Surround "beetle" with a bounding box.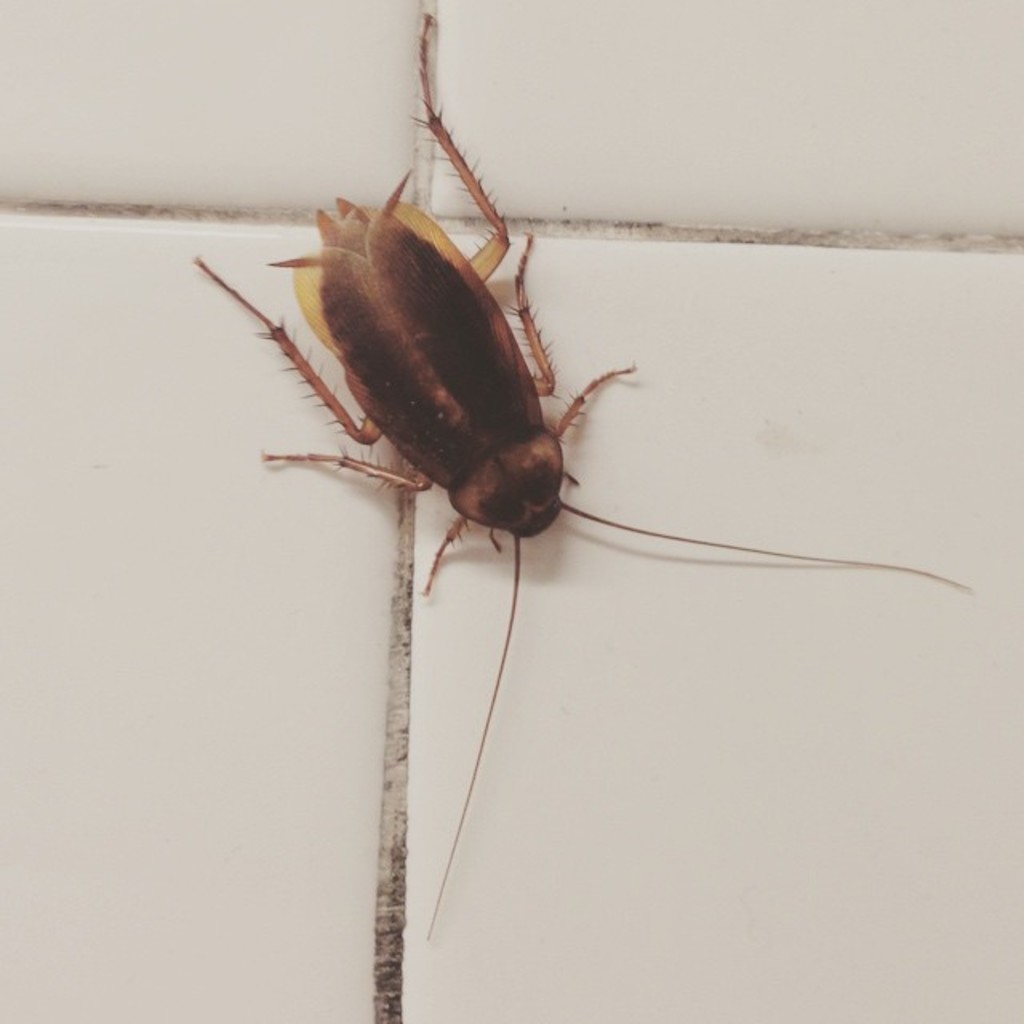
crop(179, 13, 971, 933).
